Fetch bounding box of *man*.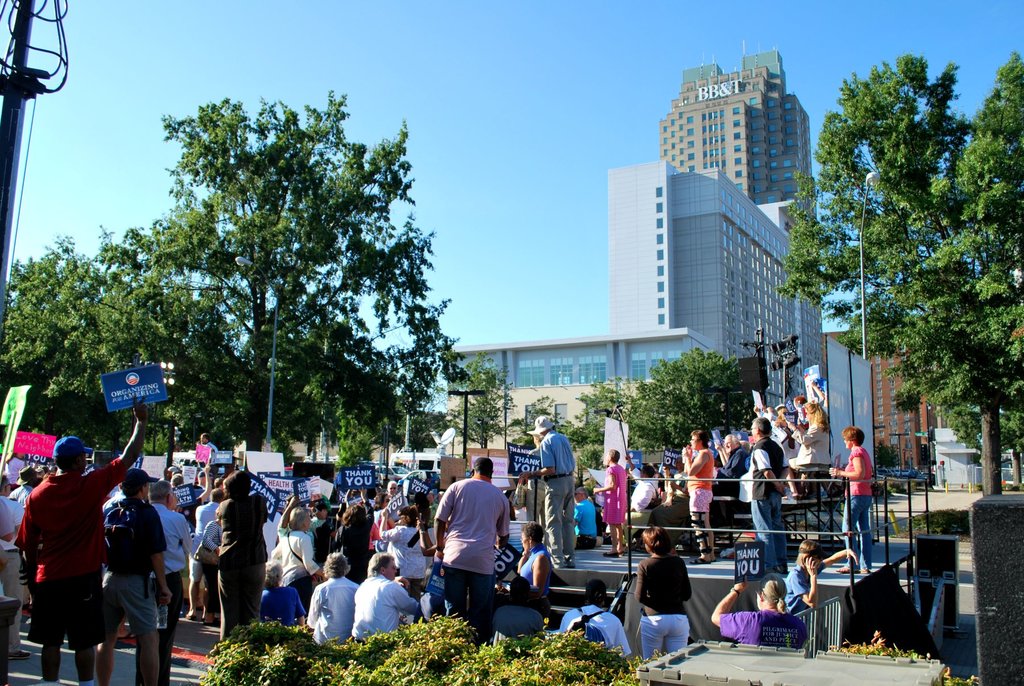
Bbox: locate(486, 573, 545, 639).
